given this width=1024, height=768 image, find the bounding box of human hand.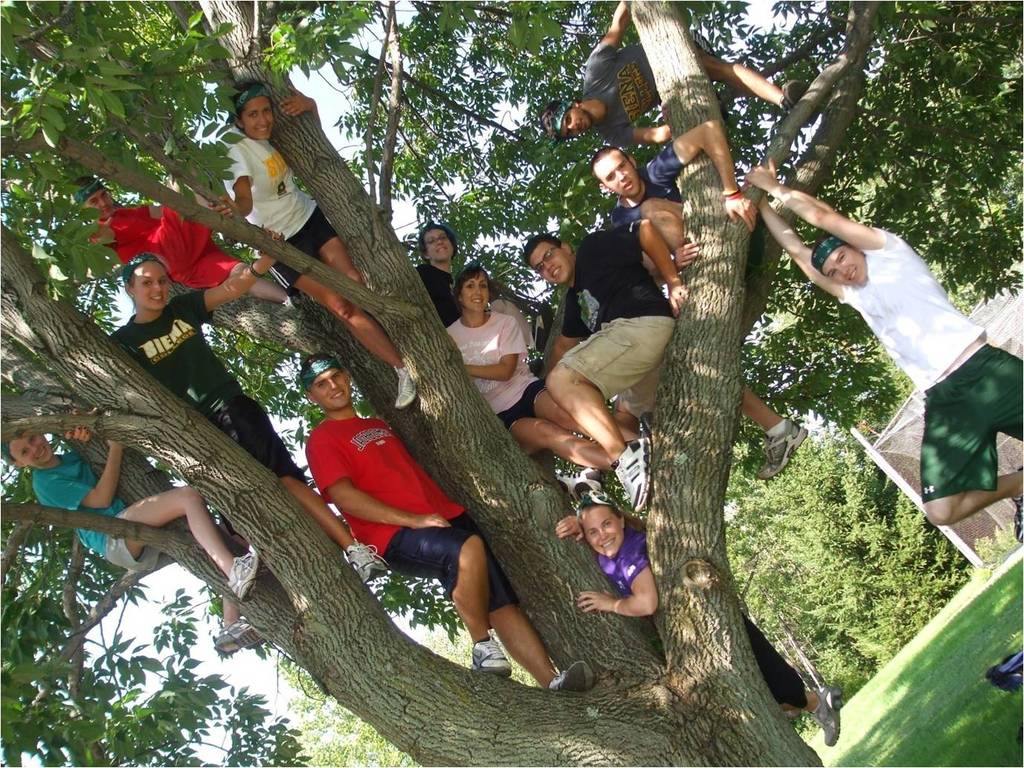
detection(660, 103, 672, 132).
